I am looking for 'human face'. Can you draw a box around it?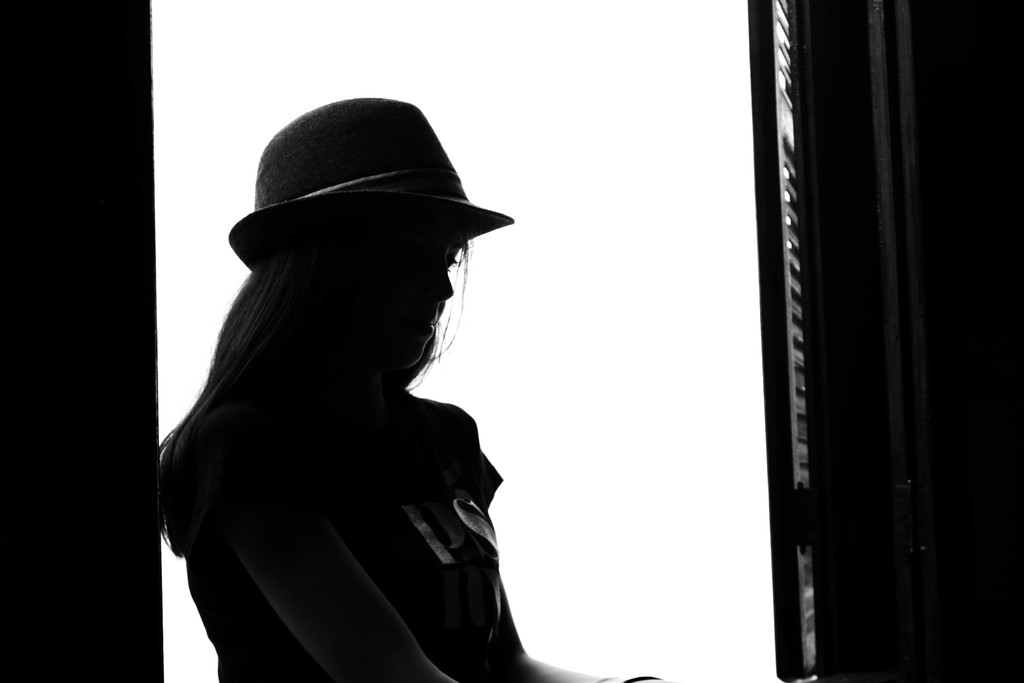
Sure, the bounding box is [291, 220, 480, 375].
